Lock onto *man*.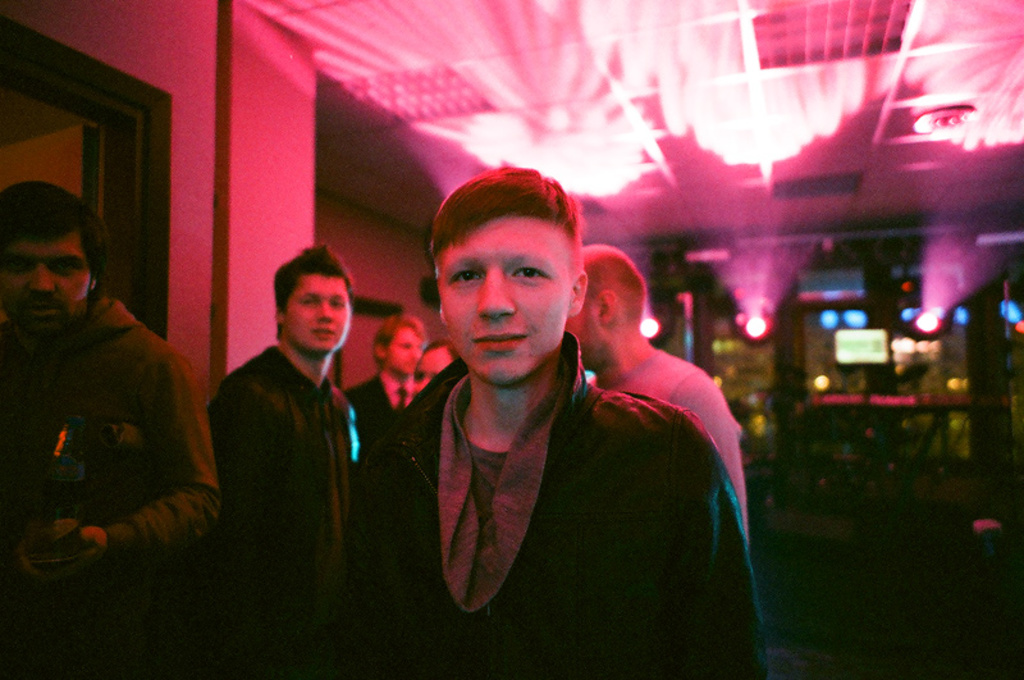
Locked: l=411, t=337, r=449, b=400.
